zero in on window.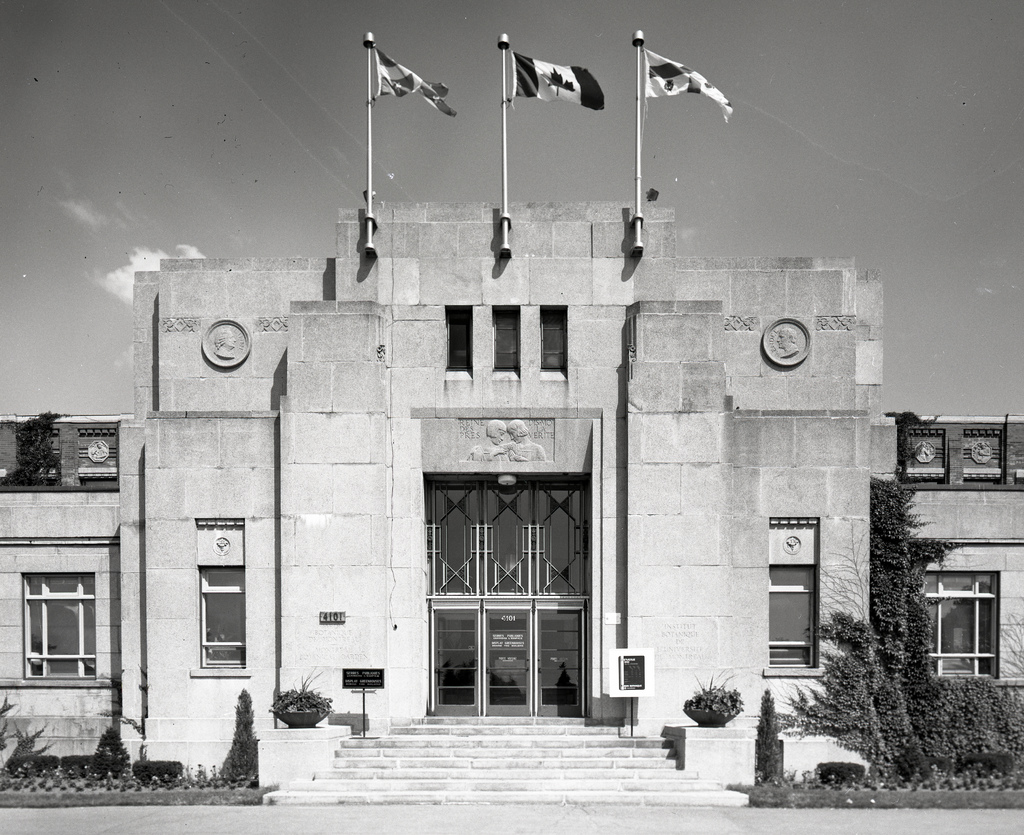
Zeroed in: select_region(194, 519, 244, 670).
